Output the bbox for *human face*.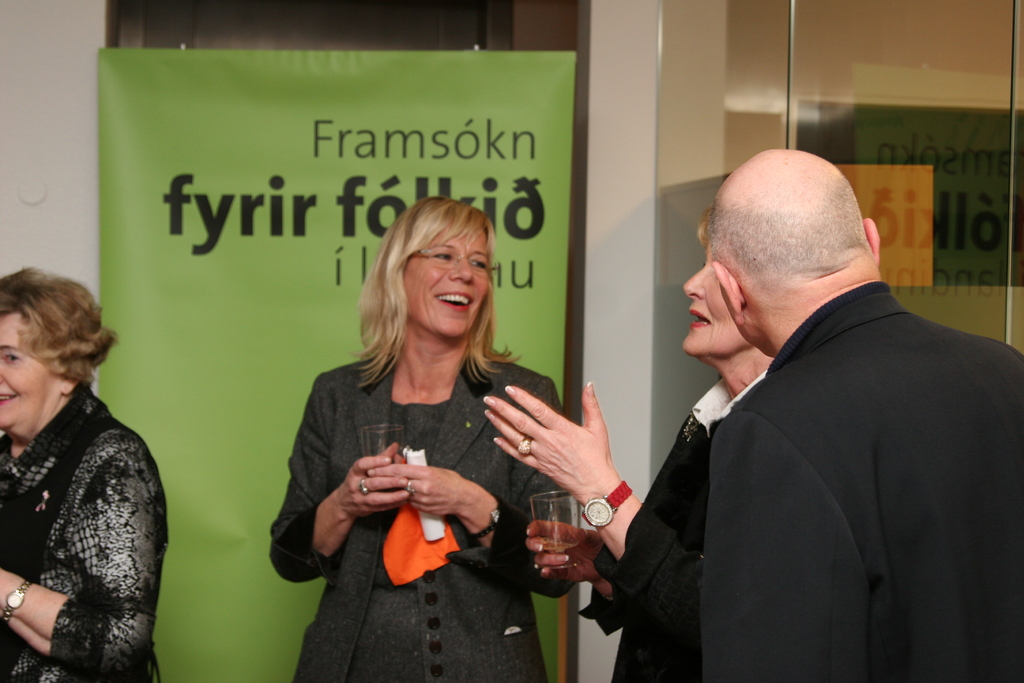
<bbox>681, 242, 751, 354</bbox>.
